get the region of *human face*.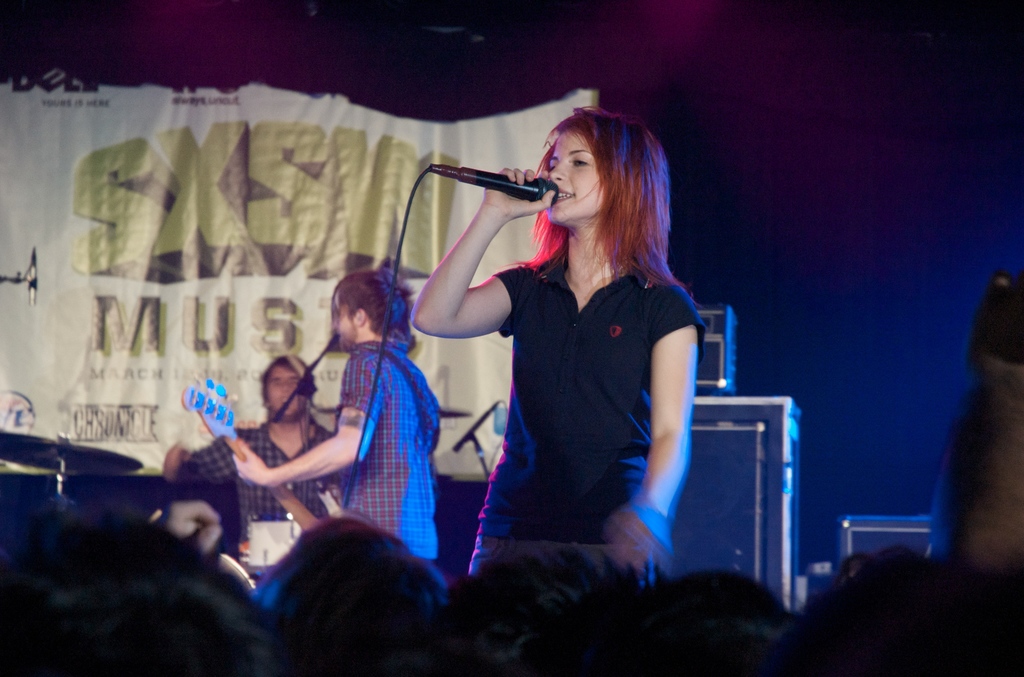
<bbox>335, 299, 364, 349</bbox>.
